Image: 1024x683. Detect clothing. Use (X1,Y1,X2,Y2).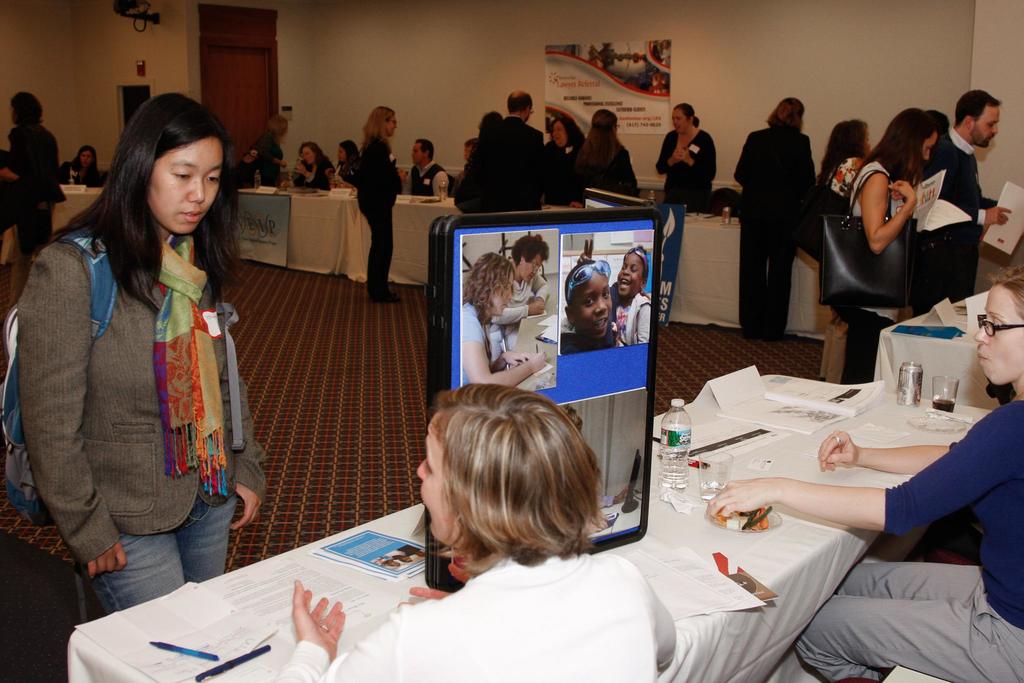
(547,136,584,214).
